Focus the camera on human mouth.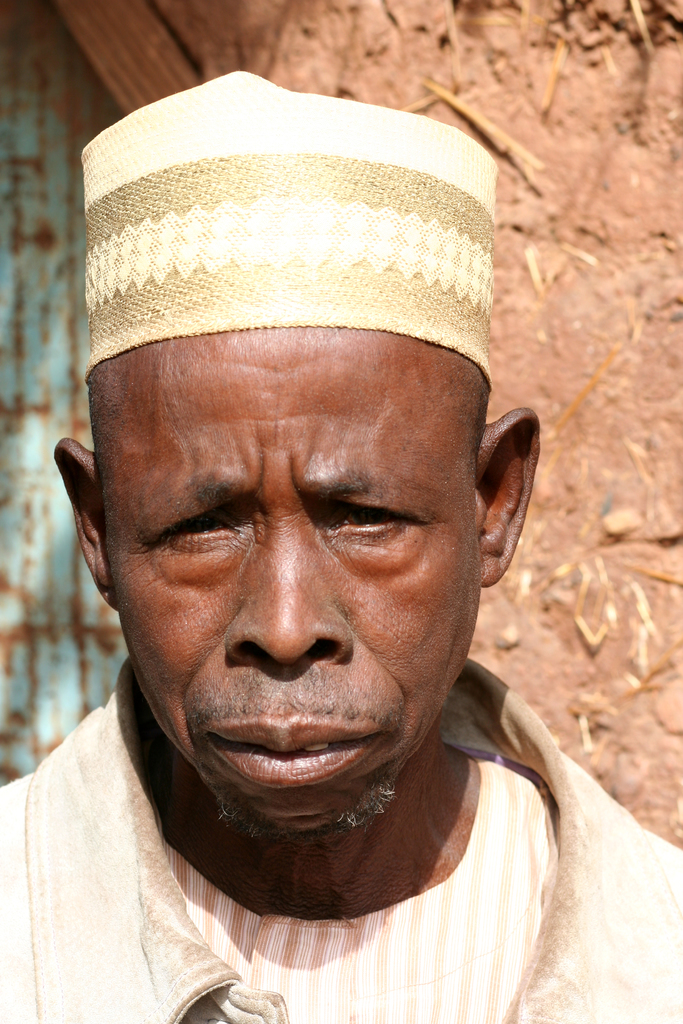
Focus region: Rect(204, 713, 387, 788).
